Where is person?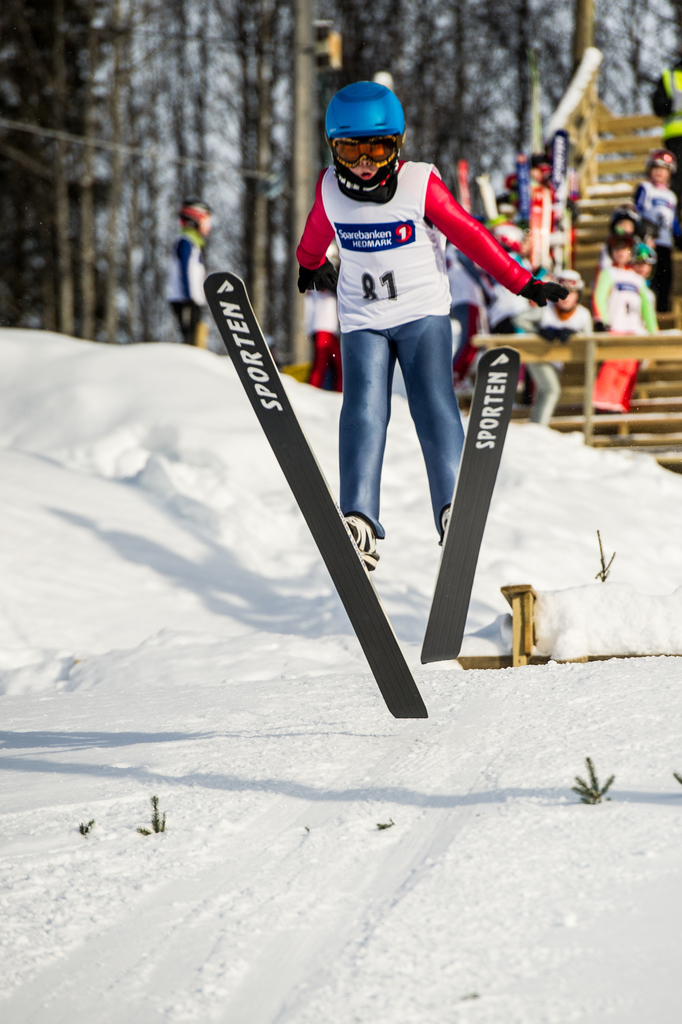
locate(516, 267, 602, 436).
